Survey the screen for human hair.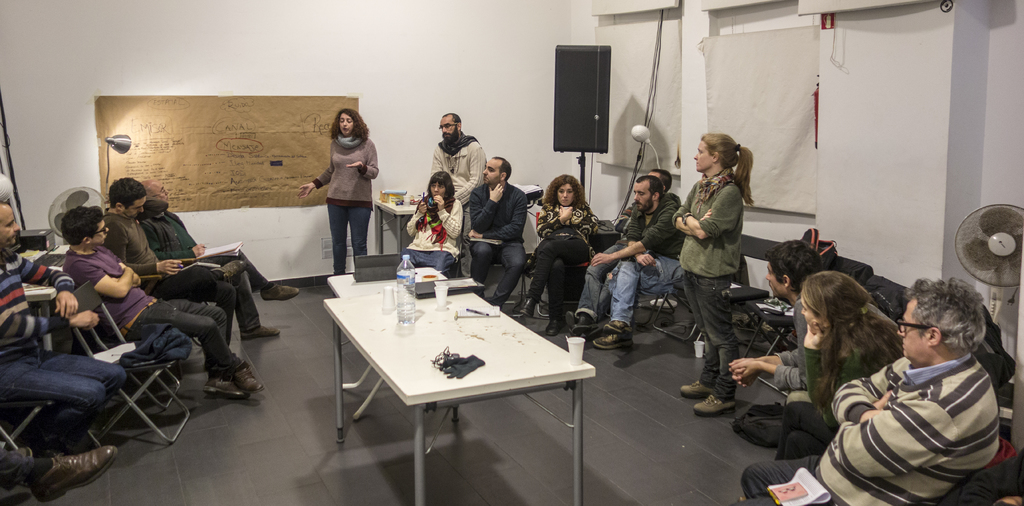
Survey found: 700 132 755 204.
